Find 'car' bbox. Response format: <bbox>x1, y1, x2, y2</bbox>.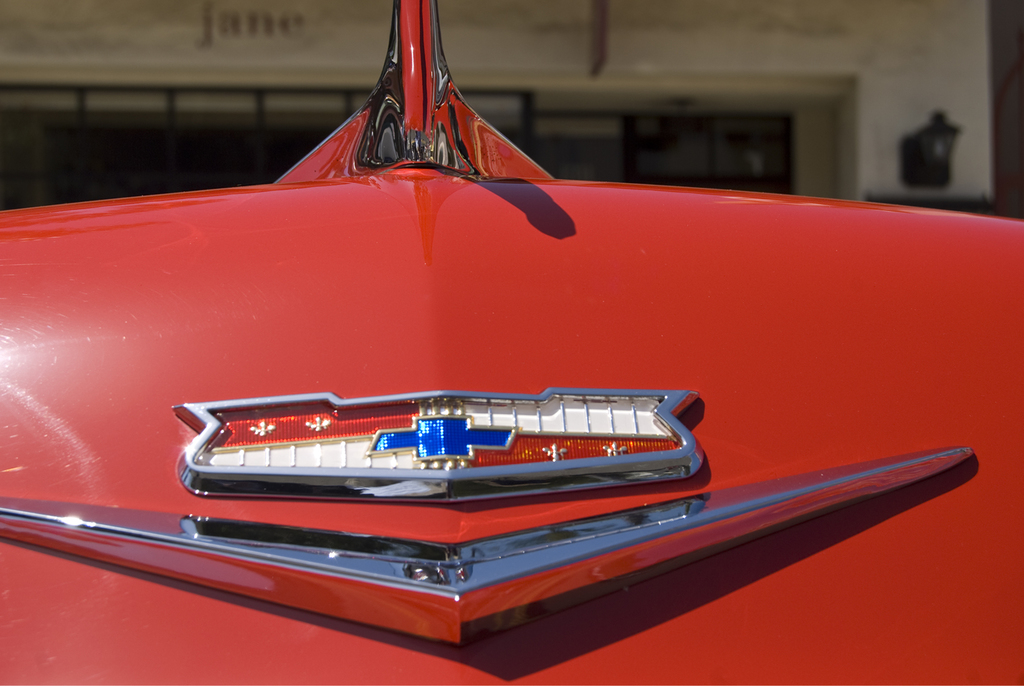
<bbox>0, 0, 1023, 685</bbox>.
